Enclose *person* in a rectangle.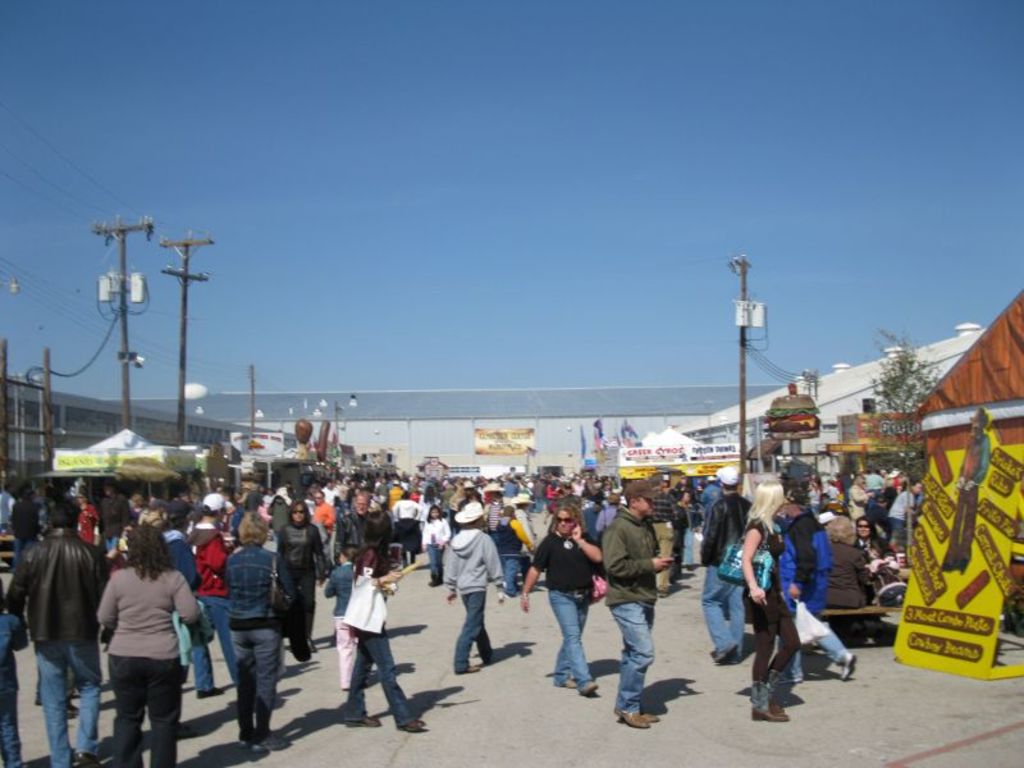
[left=434, top=497, right=507, bottom=686].
